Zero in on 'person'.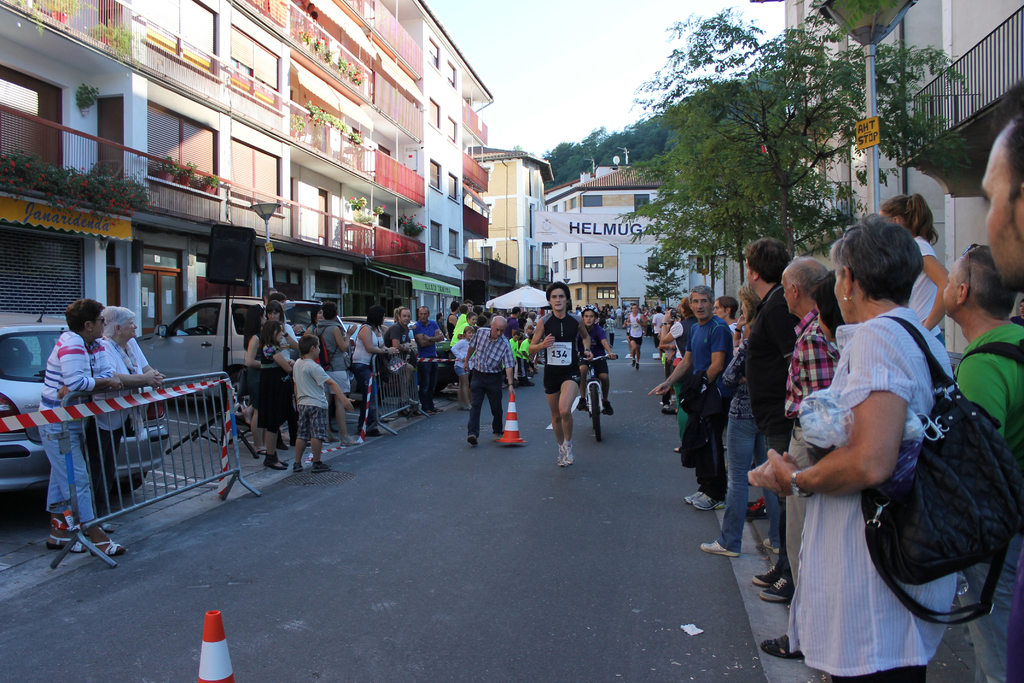
Zeroed in: crop(936, 244, 1023, 682).
